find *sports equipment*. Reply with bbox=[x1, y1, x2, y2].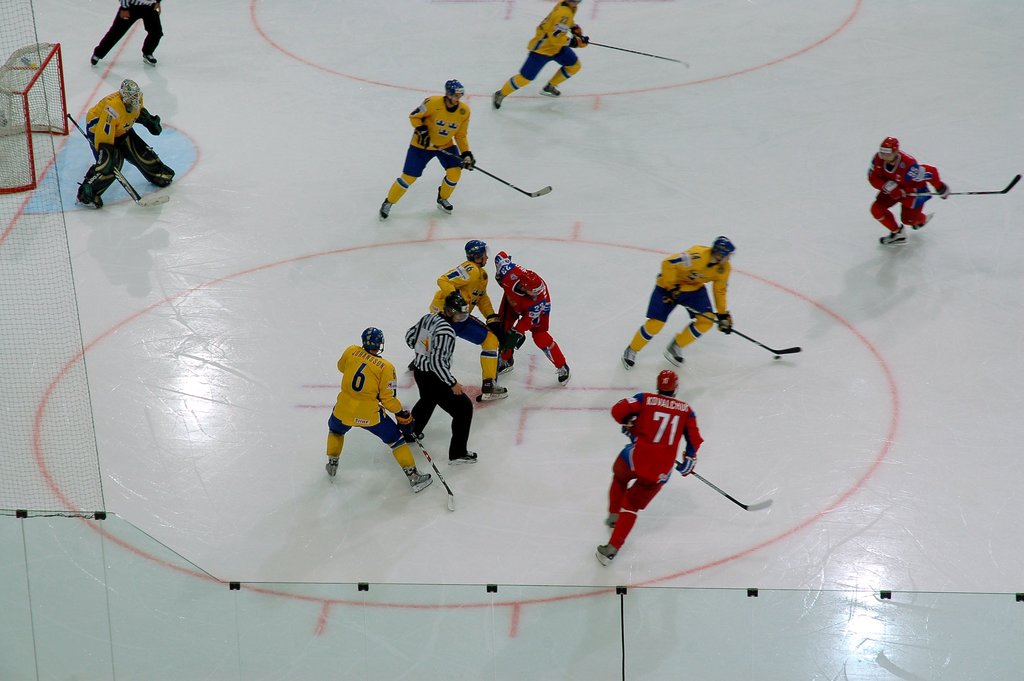
bbox=[124, 82, 140, 113].
